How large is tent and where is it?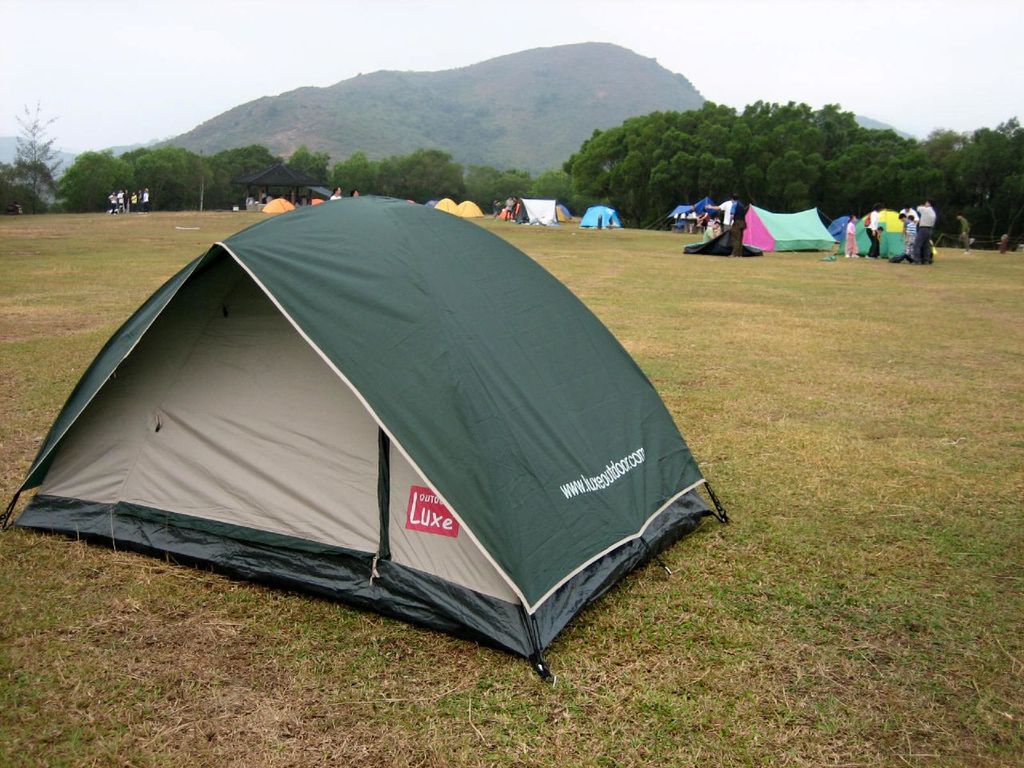
Bounding box: <region>706, 196, 936, 276</region>.
